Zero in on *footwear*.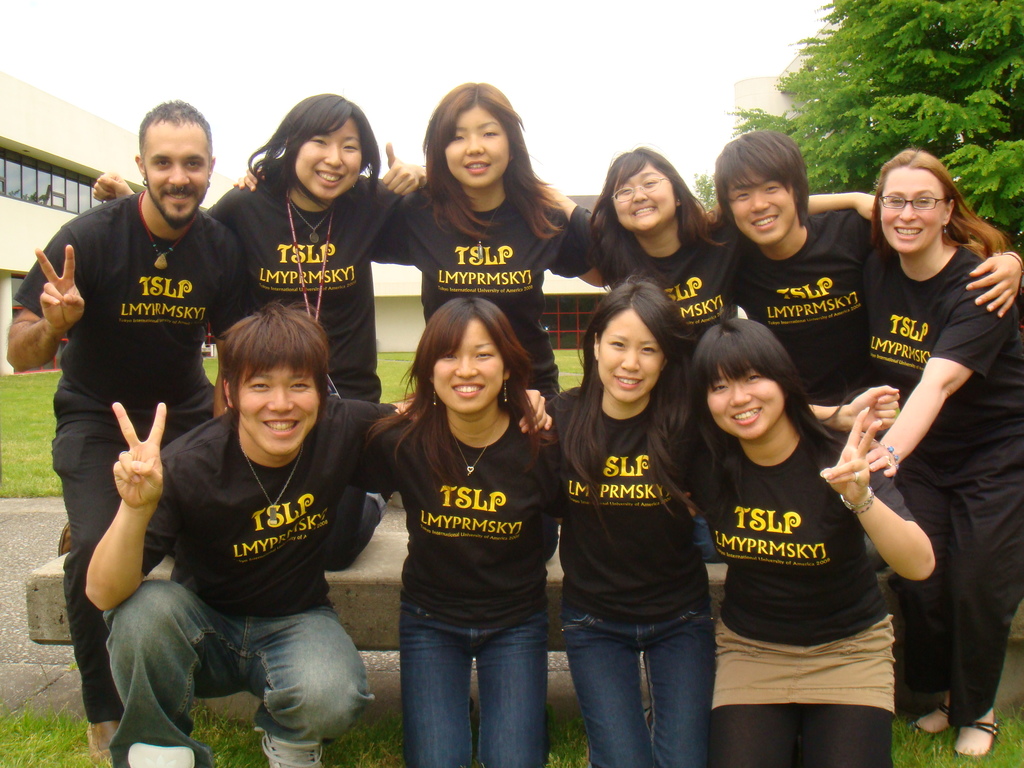
Zeroed in: region(255, 731, 328, 767).
